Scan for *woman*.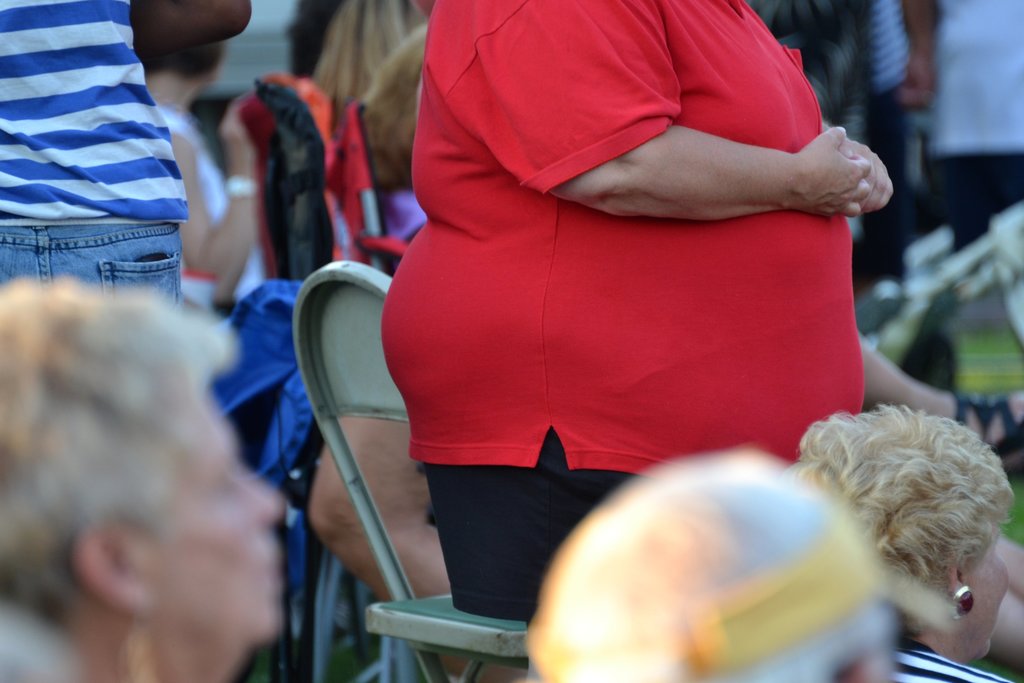
Scan result: (x1=0, y1=275, x2=287, y2=682).
